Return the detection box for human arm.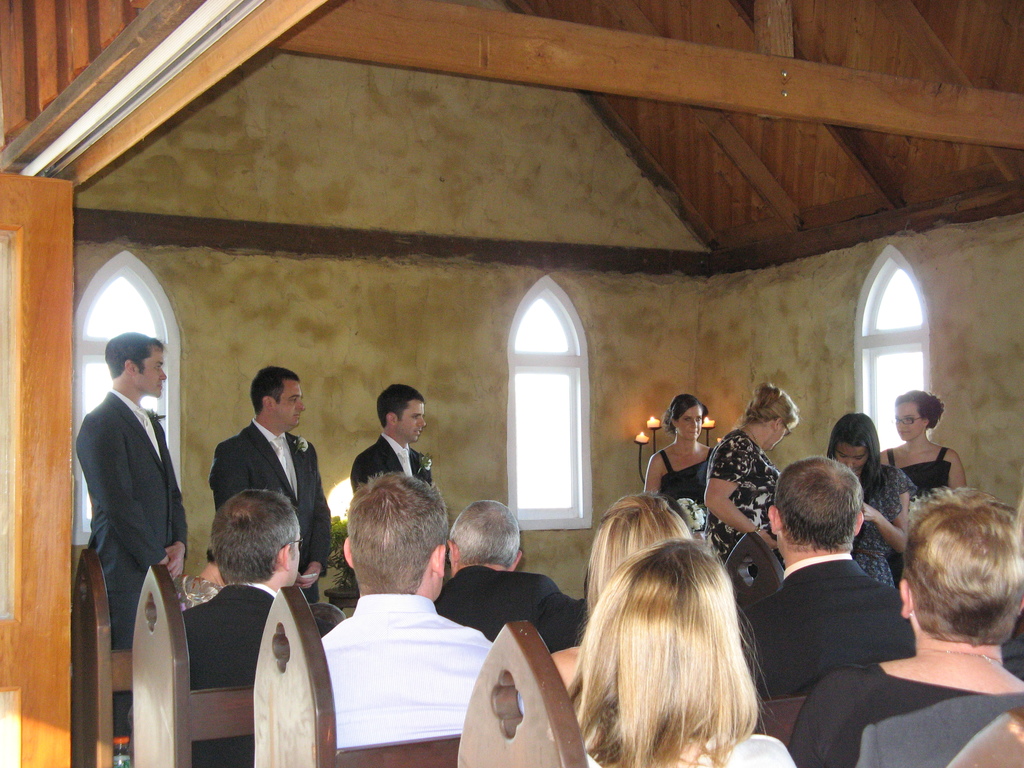
[289, 474, 334, 589].
